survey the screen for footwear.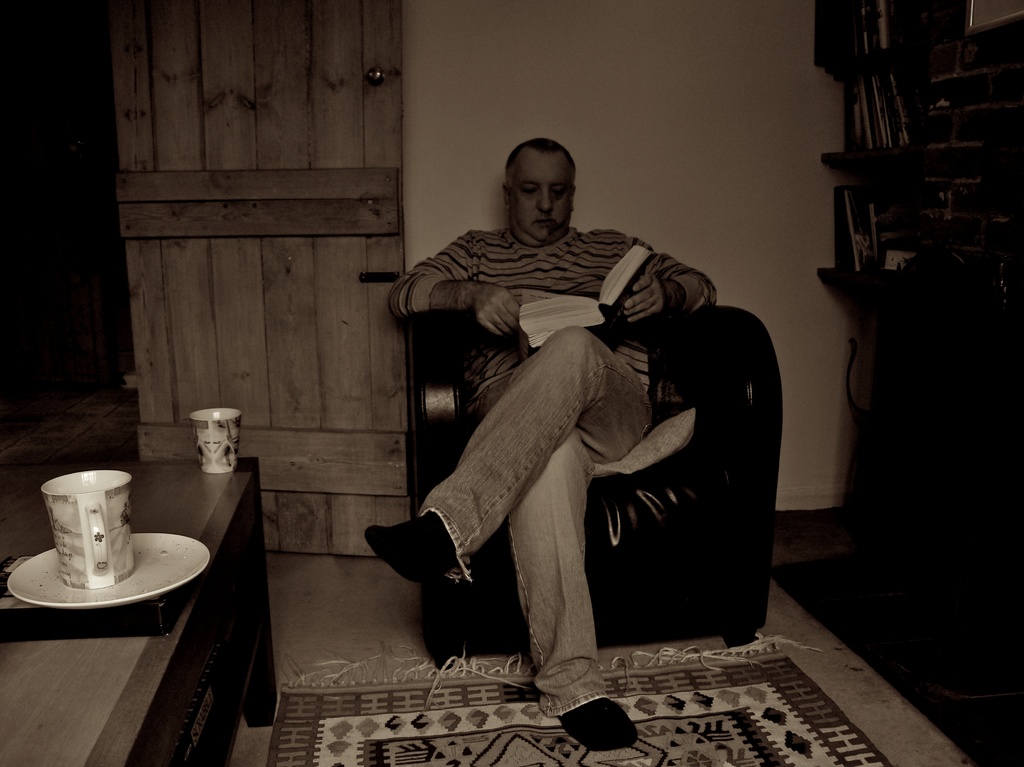
Survey found: {"left": 371, "top": 517, "right": 453, "bottom": 612}.
